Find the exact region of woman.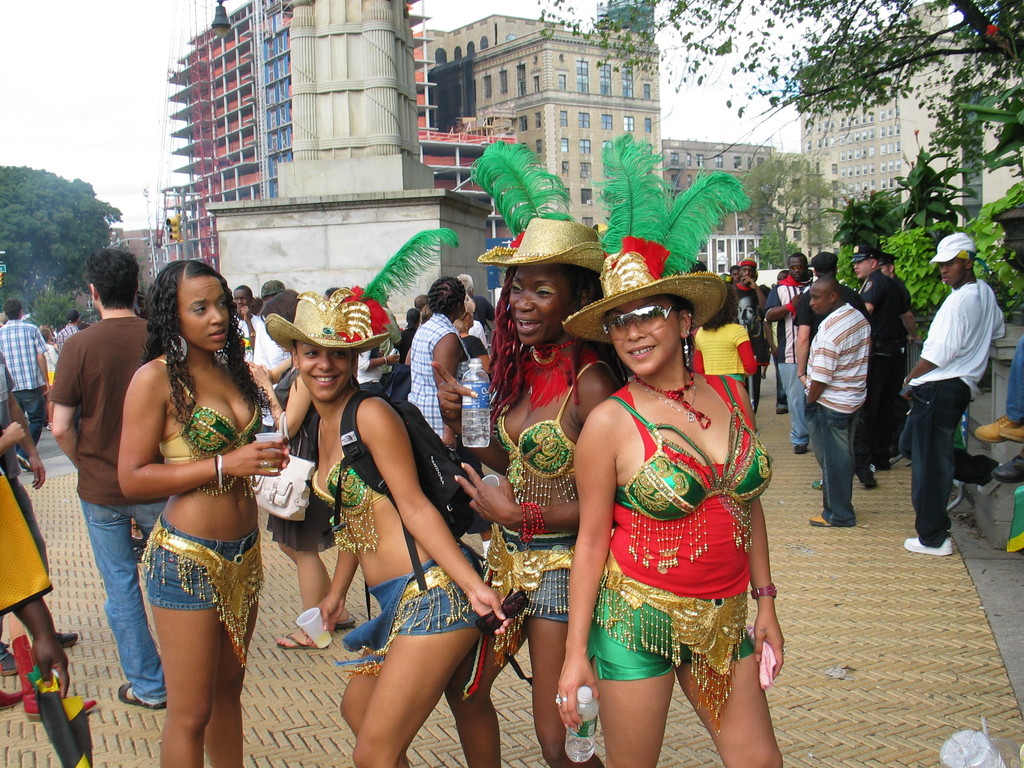
Exact region: rect(554, 271, 788, 767).
